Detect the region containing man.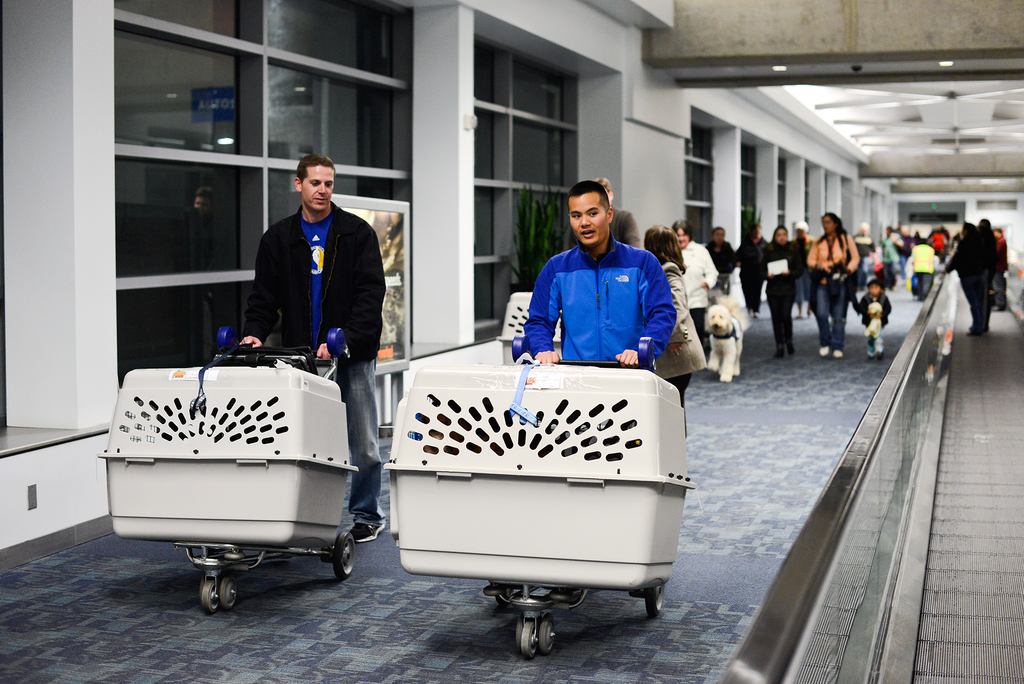
bbox=(852, 221, 877, 287).
